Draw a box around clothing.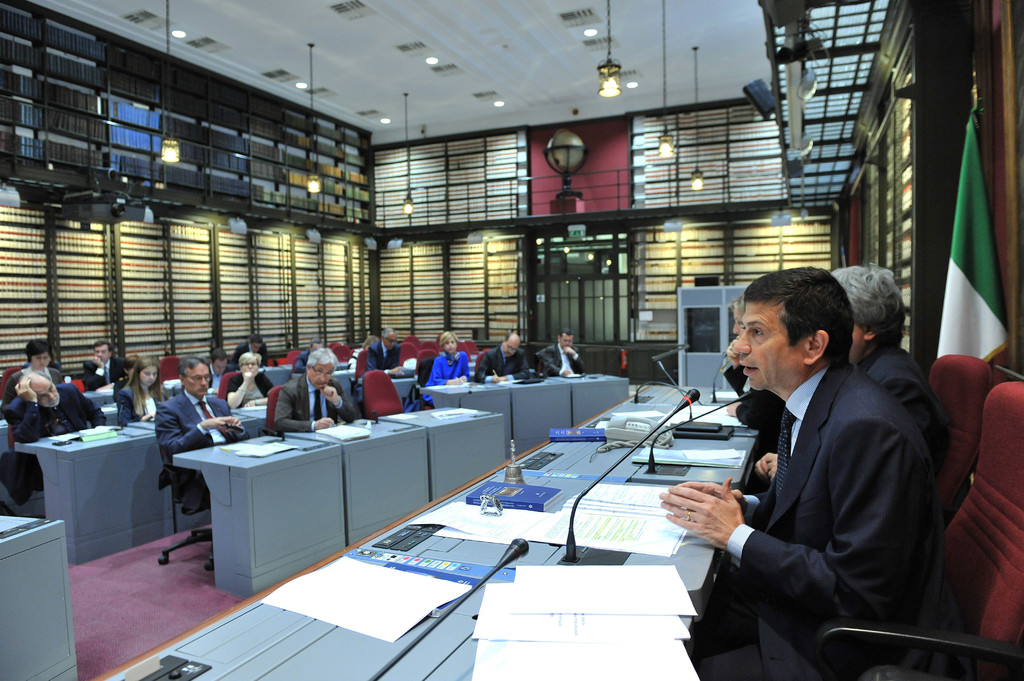
(x1=224, y1=364, x2=279, y2=412).
